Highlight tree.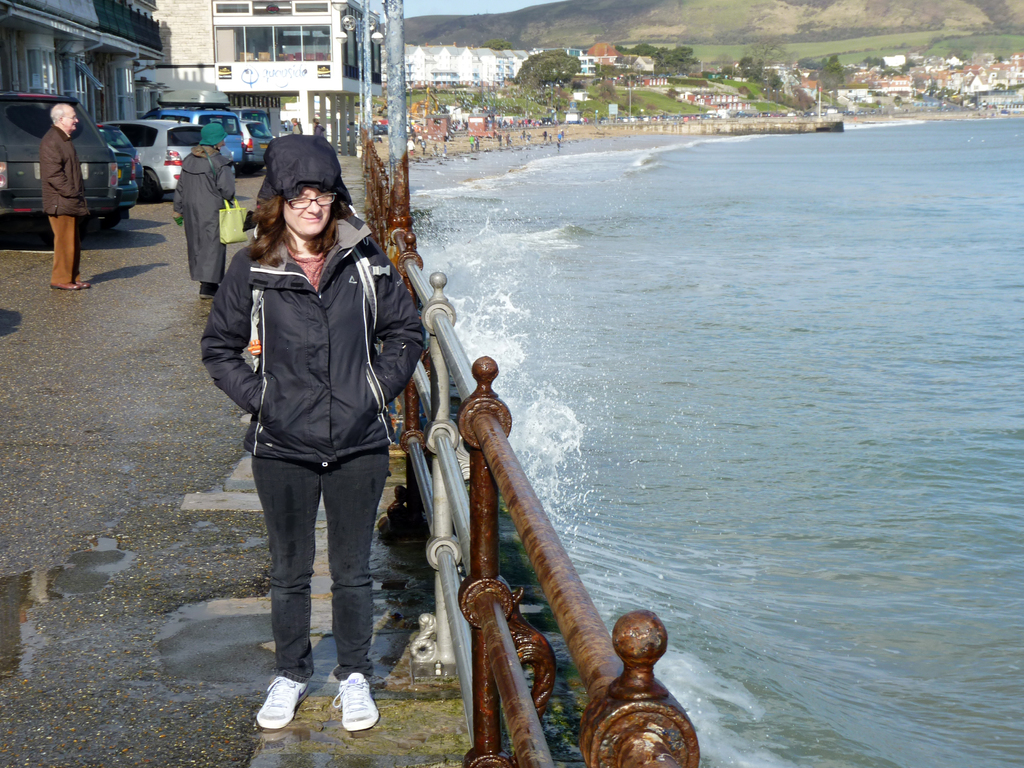
Highlighted region: left=857, top=52, right=886, bottom=67.
